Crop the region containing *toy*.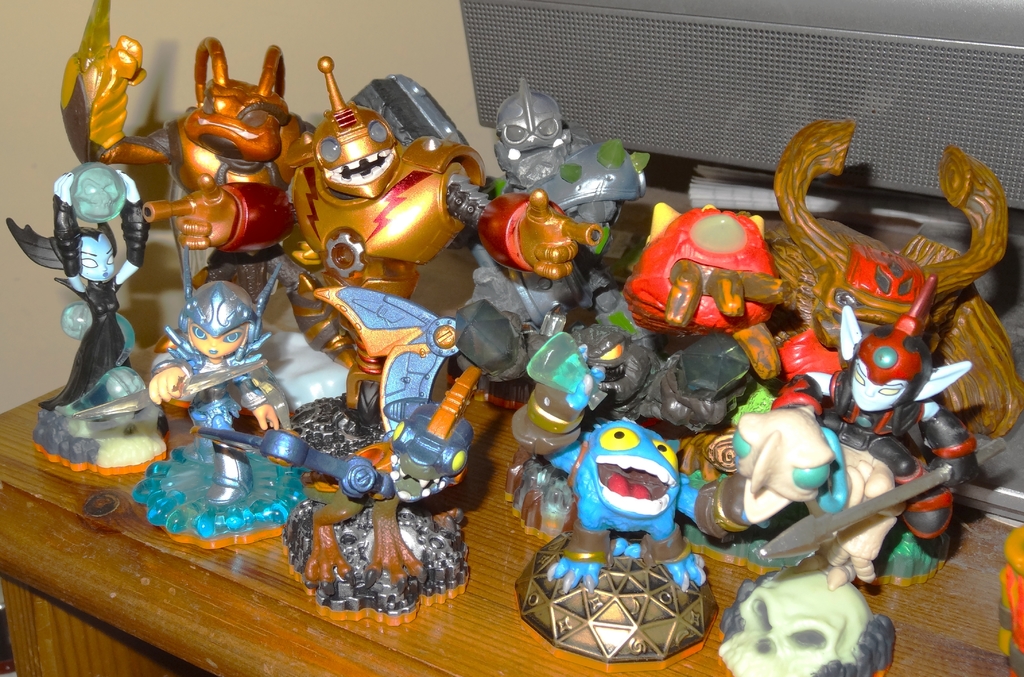
Crop region: x1=620, y1=202, x2=806, y2=425.
